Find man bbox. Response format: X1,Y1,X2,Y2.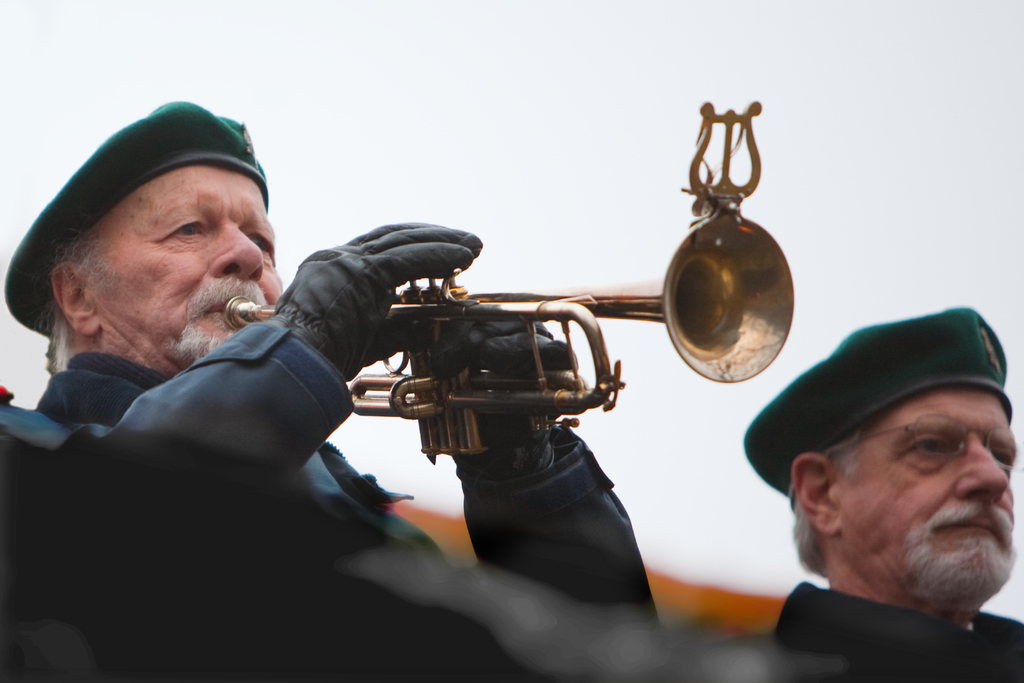
748,307,1023,682.
